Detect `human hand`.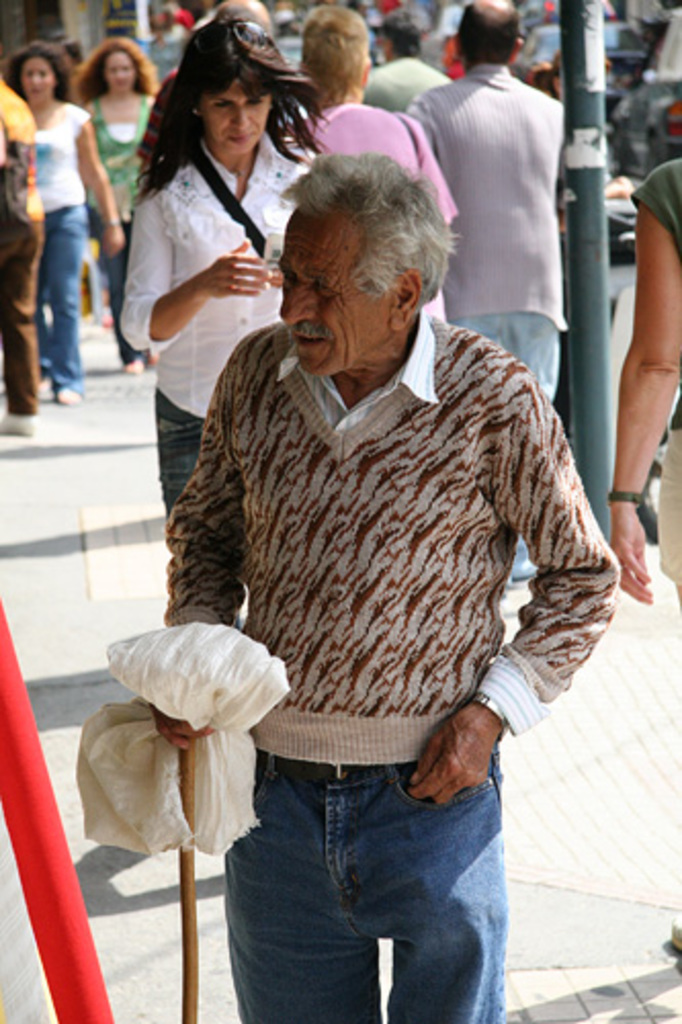
Detected at 100, 219, 129, 260.
